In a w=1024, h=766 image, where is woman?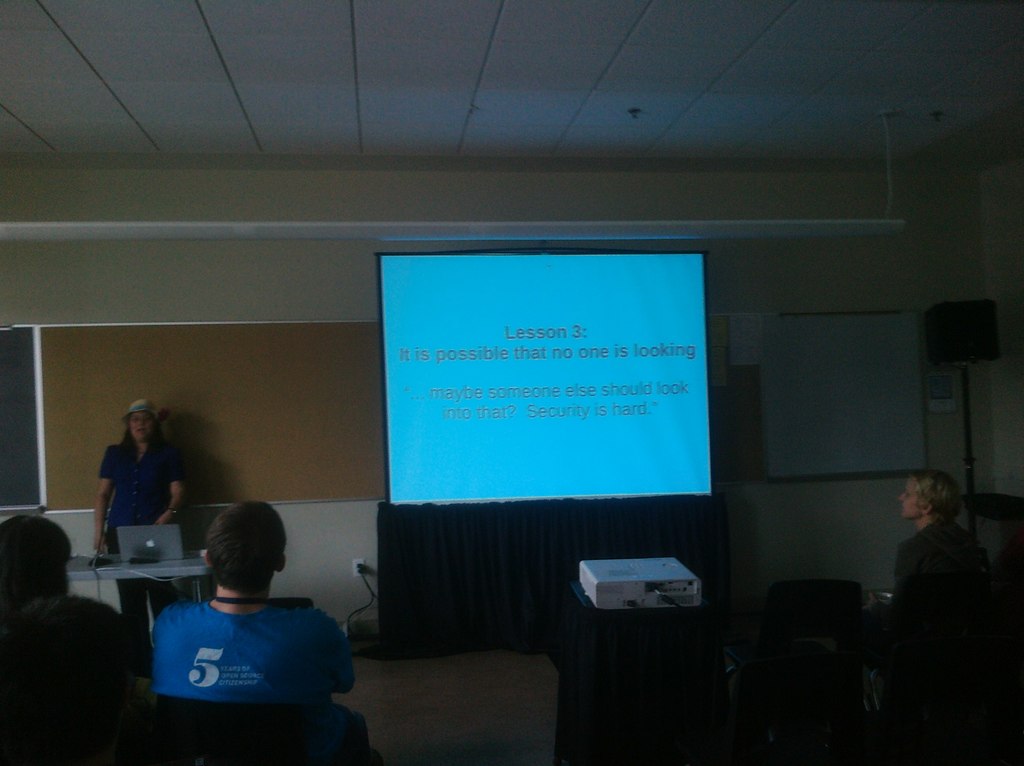
(x1=88, y1=392, x2=190, y2=680).
